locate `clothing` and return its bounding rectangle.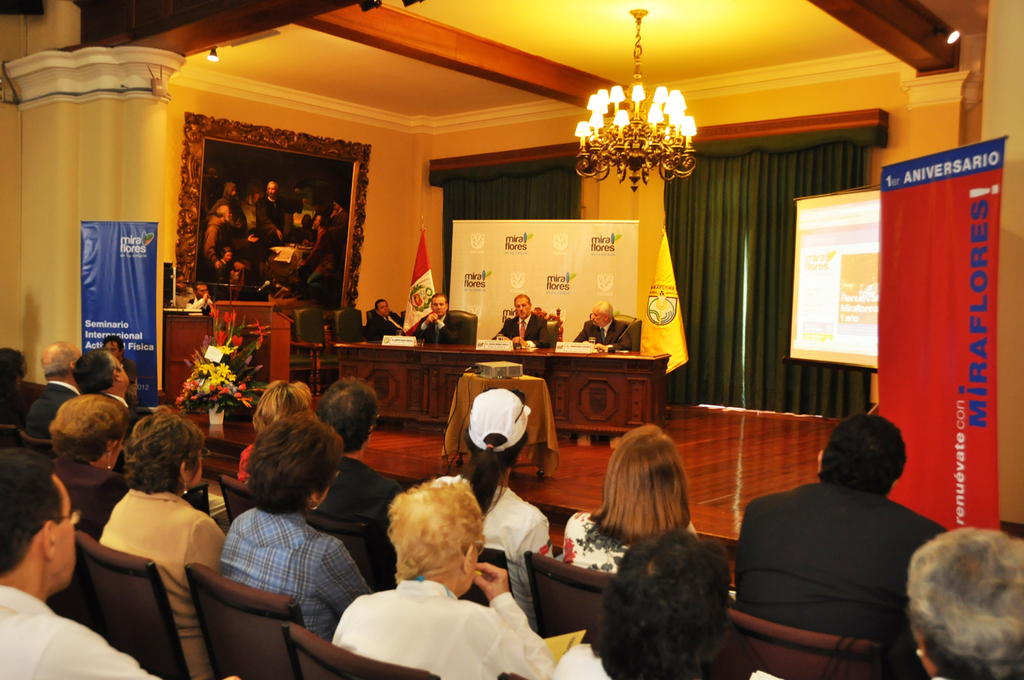
x1=319 y1=559 x2=540 y2=668.
